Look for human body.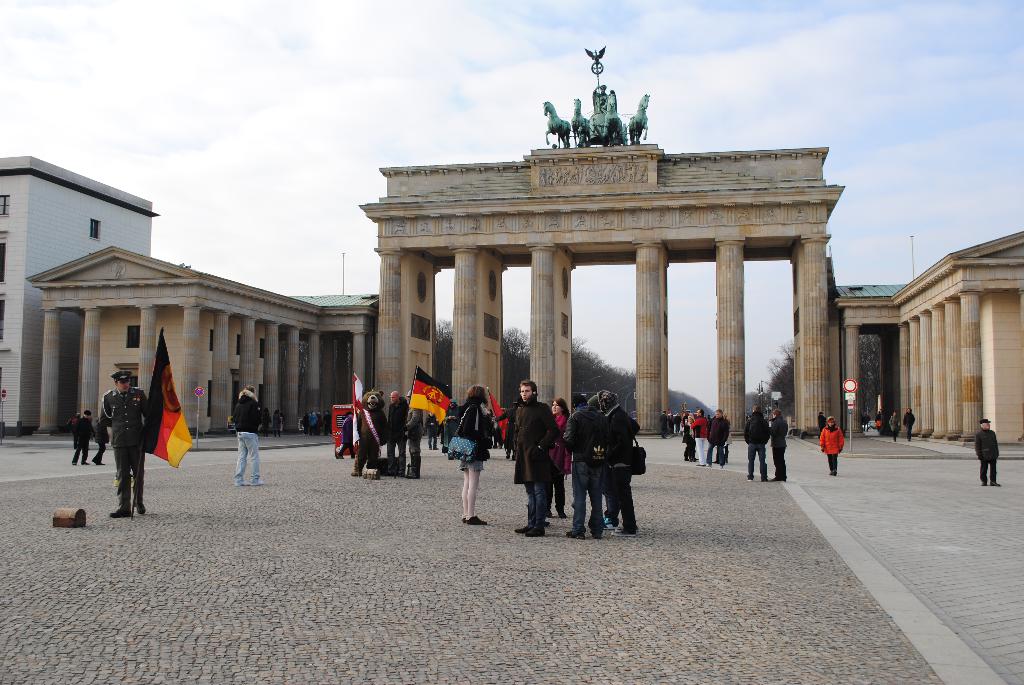
Found: x1=681, y1=421, x2=698, y2=464.
